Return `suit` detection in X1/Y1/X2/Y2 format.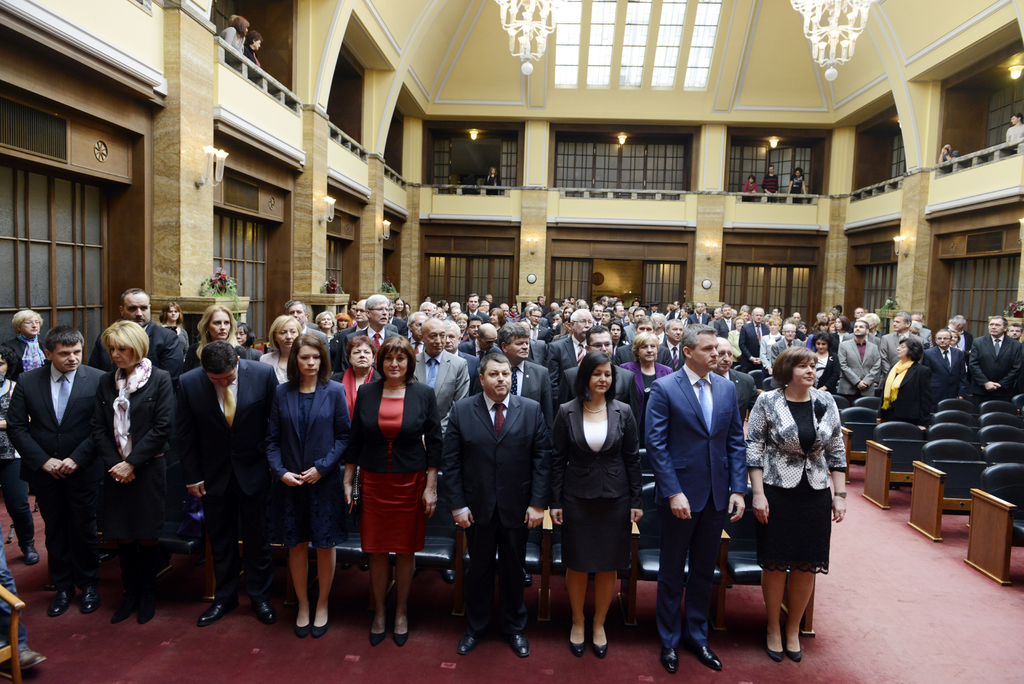
541/336/588/381.
